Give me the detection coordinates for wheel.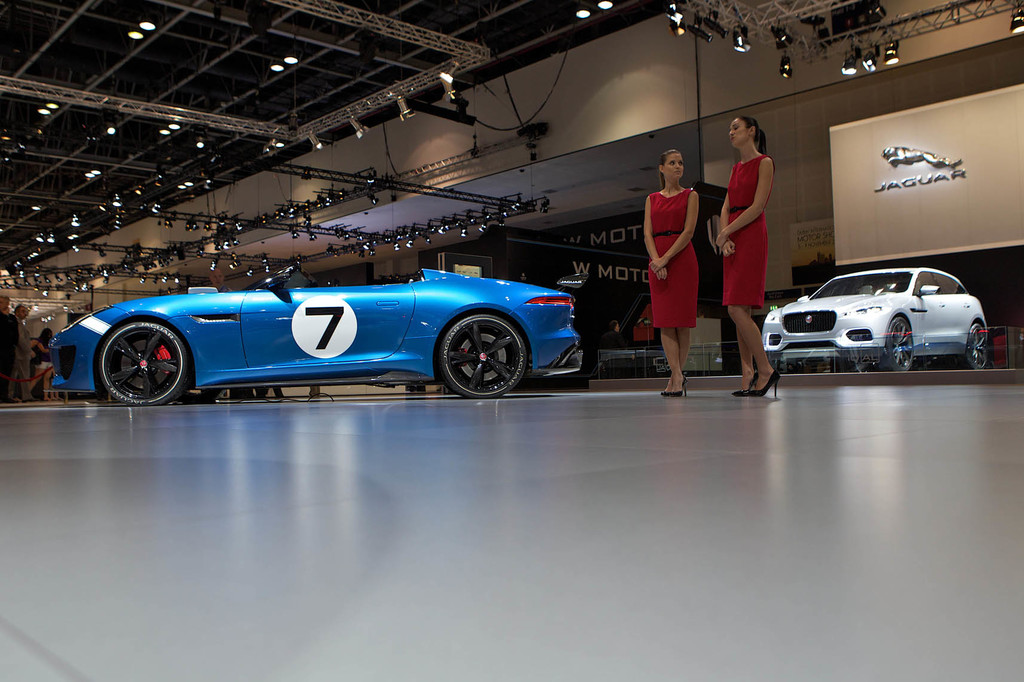
(105, 319, 188, 402).
